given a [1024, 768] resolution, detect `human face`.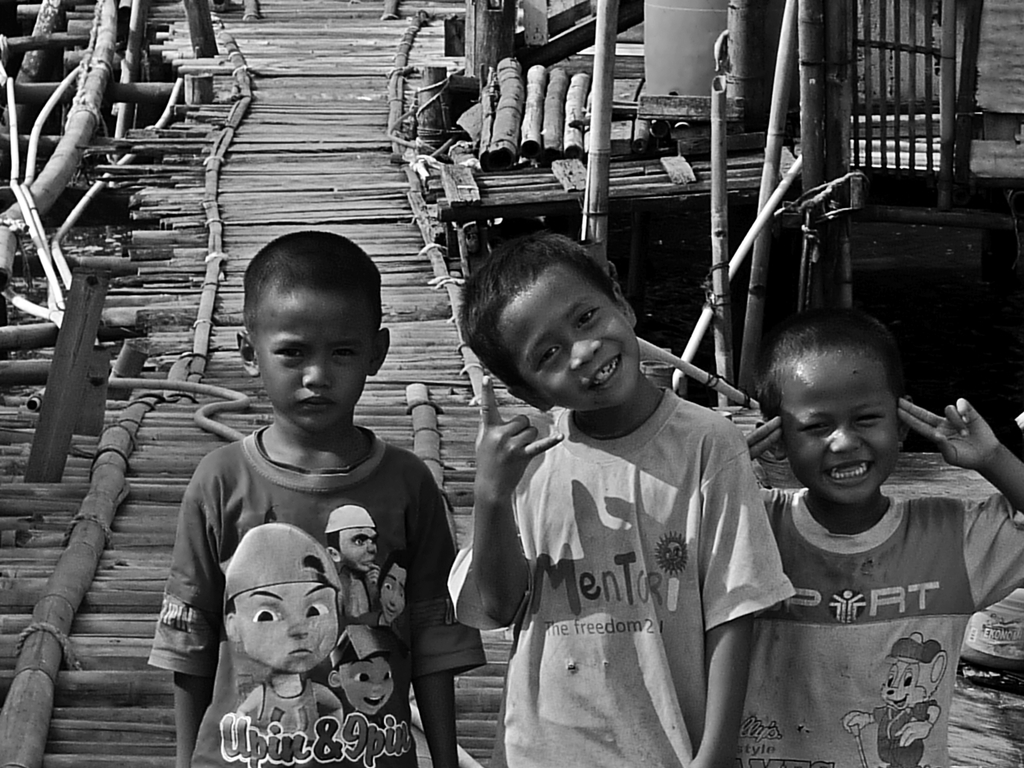
bbox(342, 655, 395, 717).
